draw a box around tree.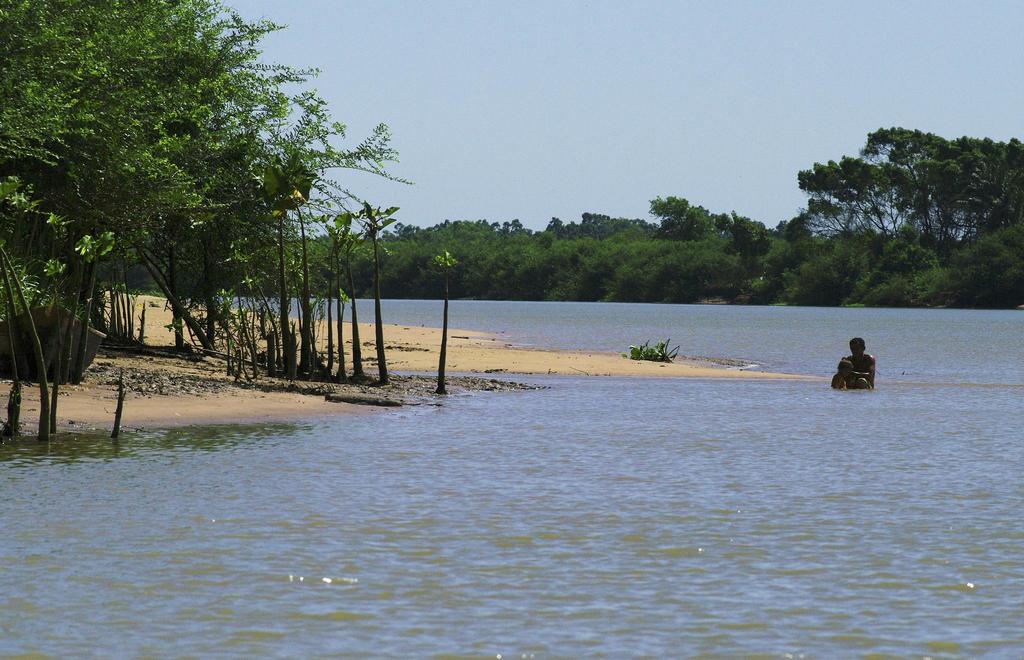
(x1=439, y1=243, x2=458, y2=397).
